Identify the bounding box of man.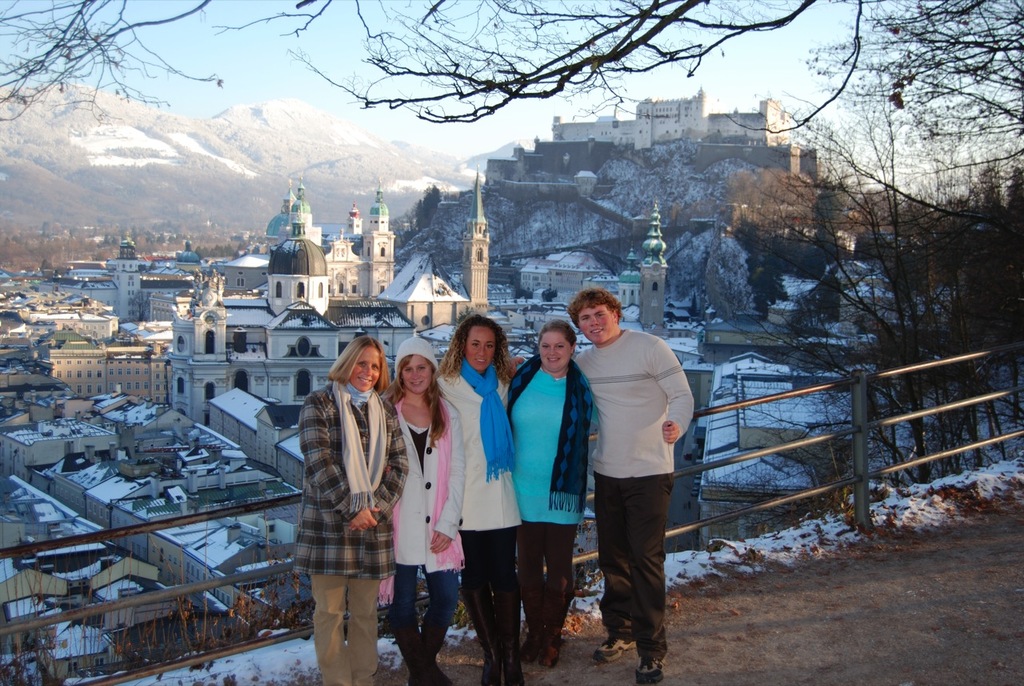
box(509, 287, 696, 685).
